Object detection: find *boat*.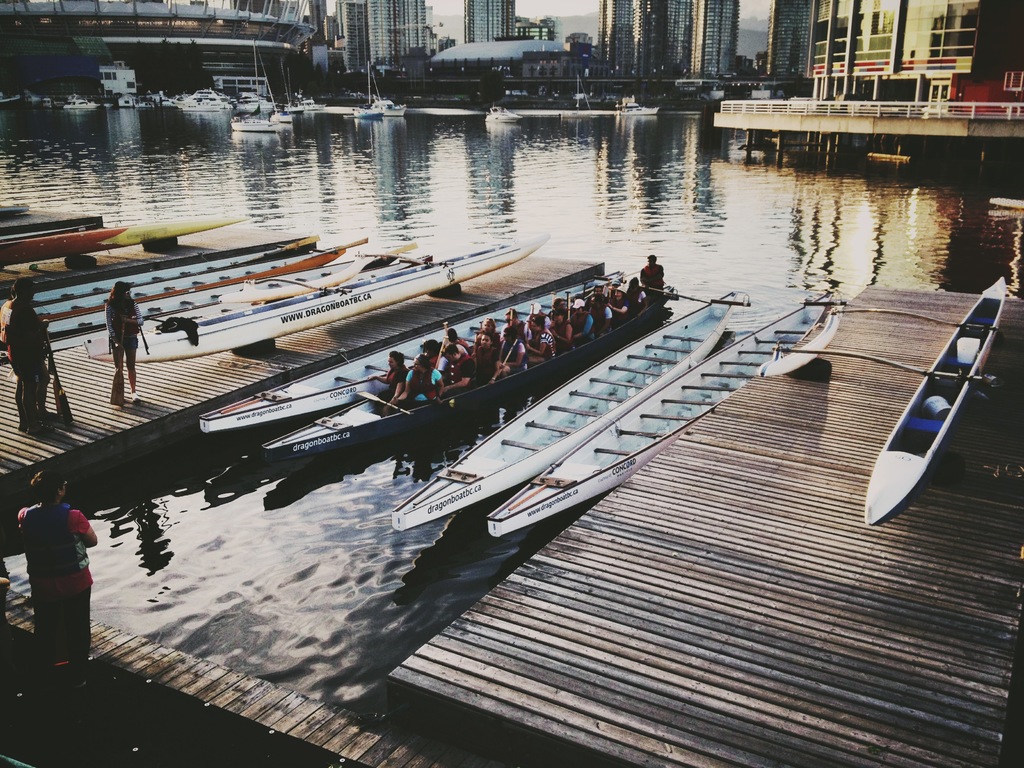
[left=285, top=97, right=326, bottom=112].
